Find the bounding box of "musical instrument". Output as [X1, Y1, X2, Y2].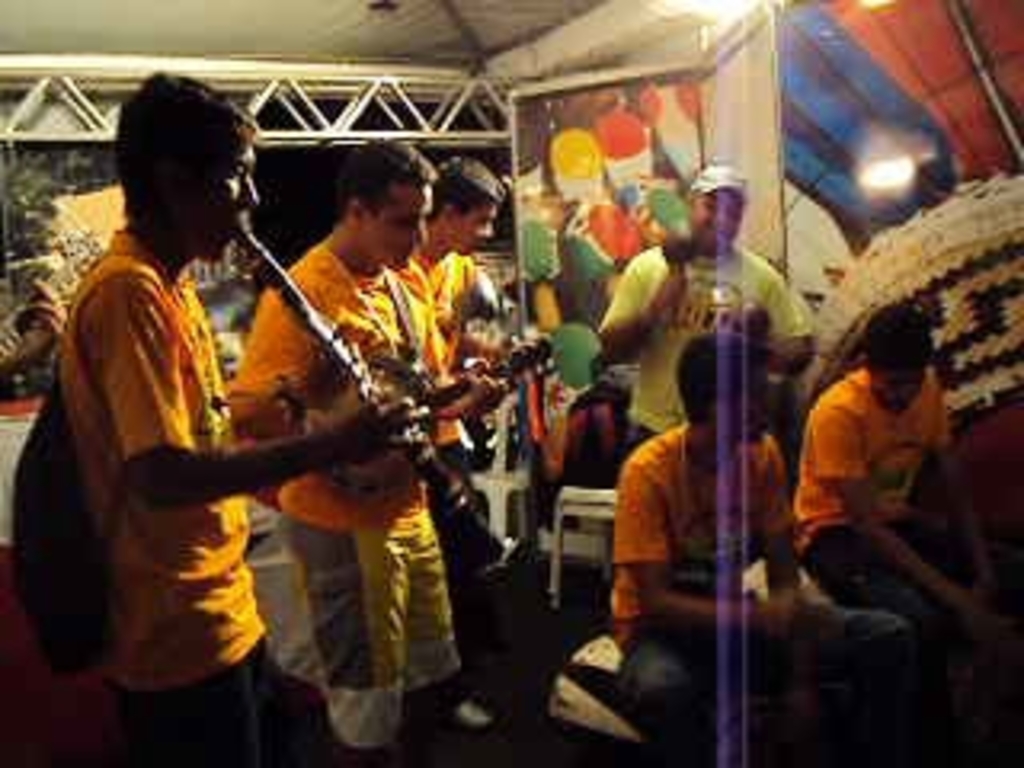
[336, 314, 544, 413].
